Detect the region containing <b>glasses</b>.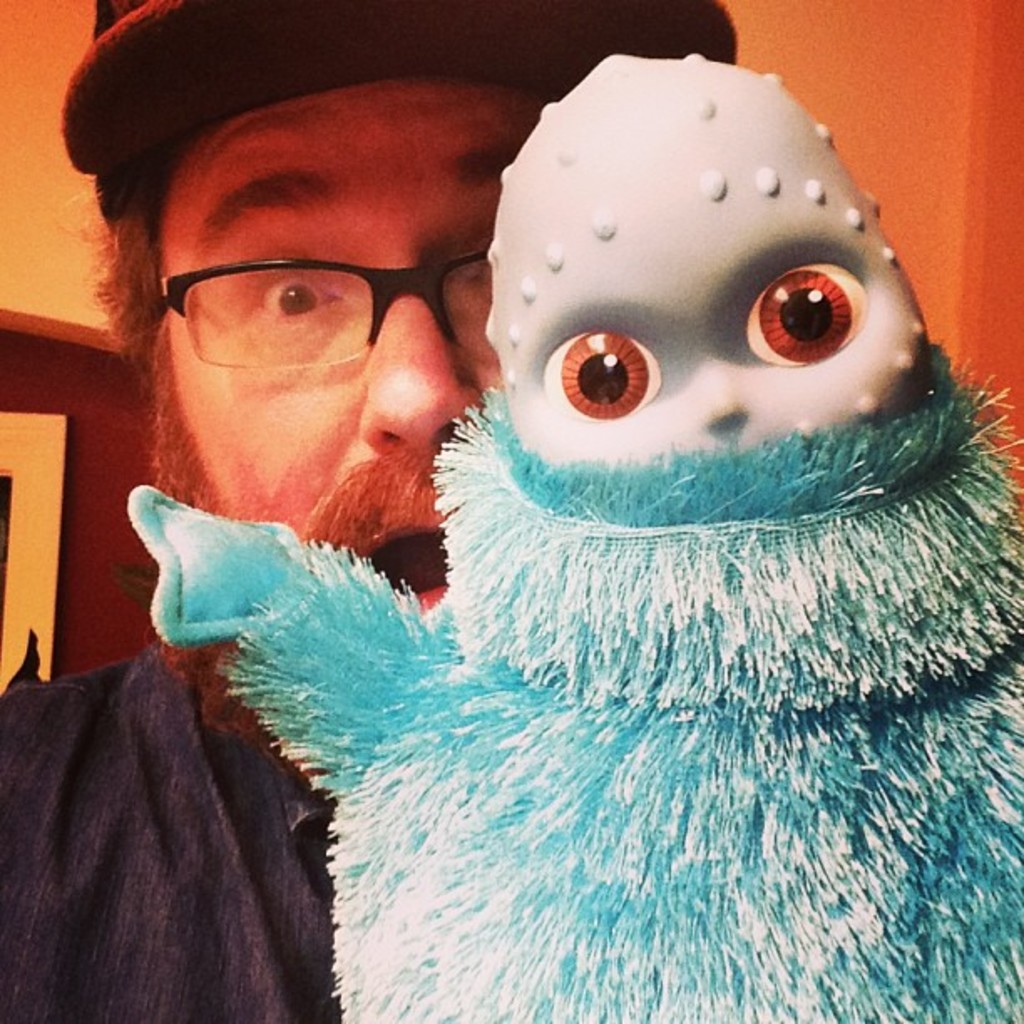
left=109, top=214, right=544, bottom=370.
